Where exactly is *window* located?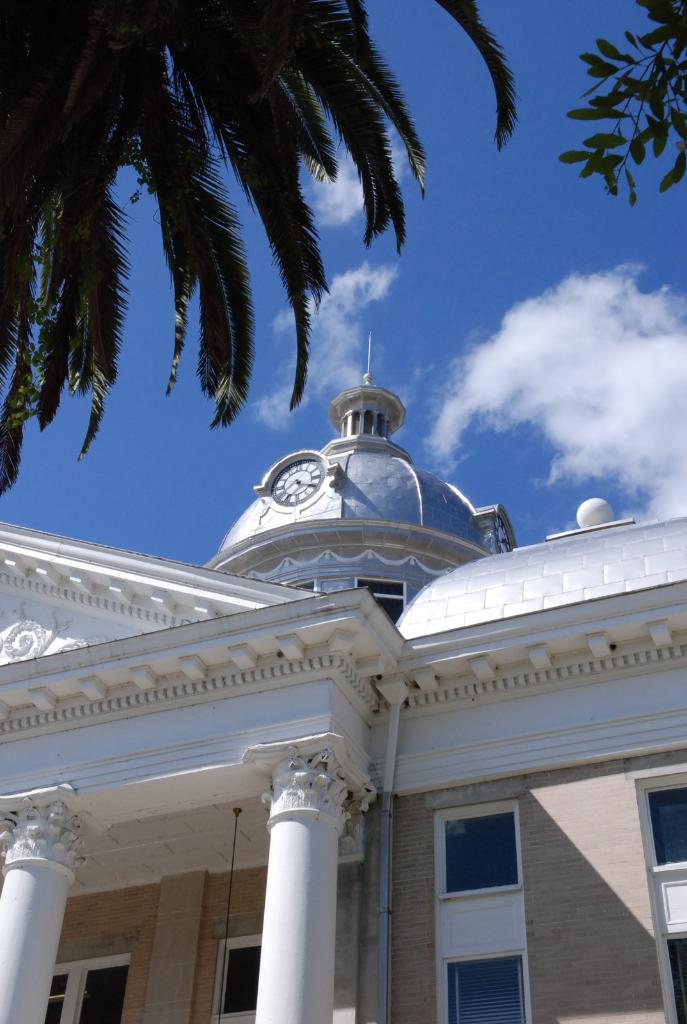
Its bounding box is 215, 938, 269, 1013.
